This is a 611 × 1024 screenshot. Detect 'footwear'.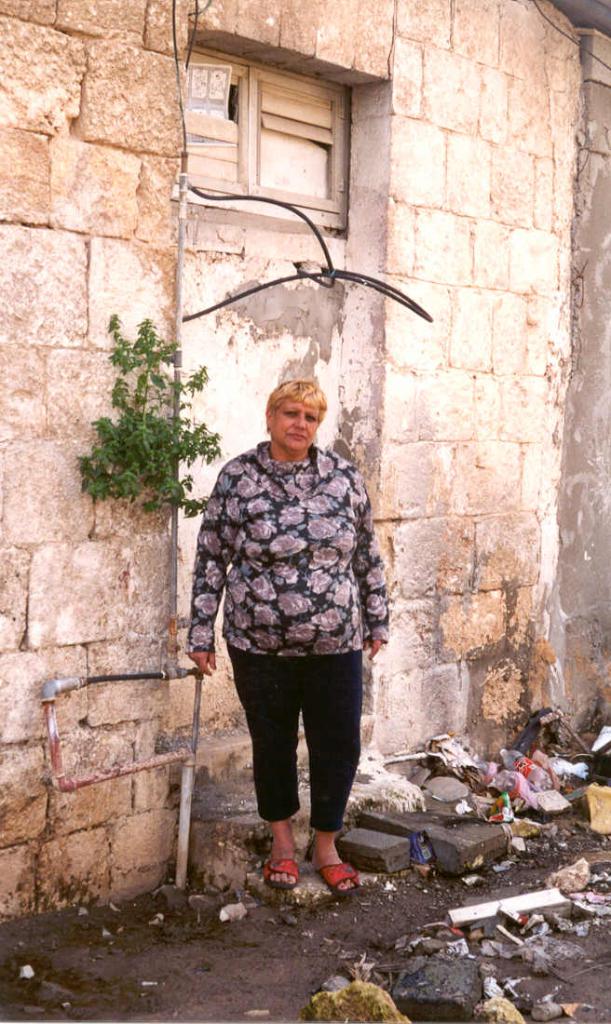
269 831 358 899.
